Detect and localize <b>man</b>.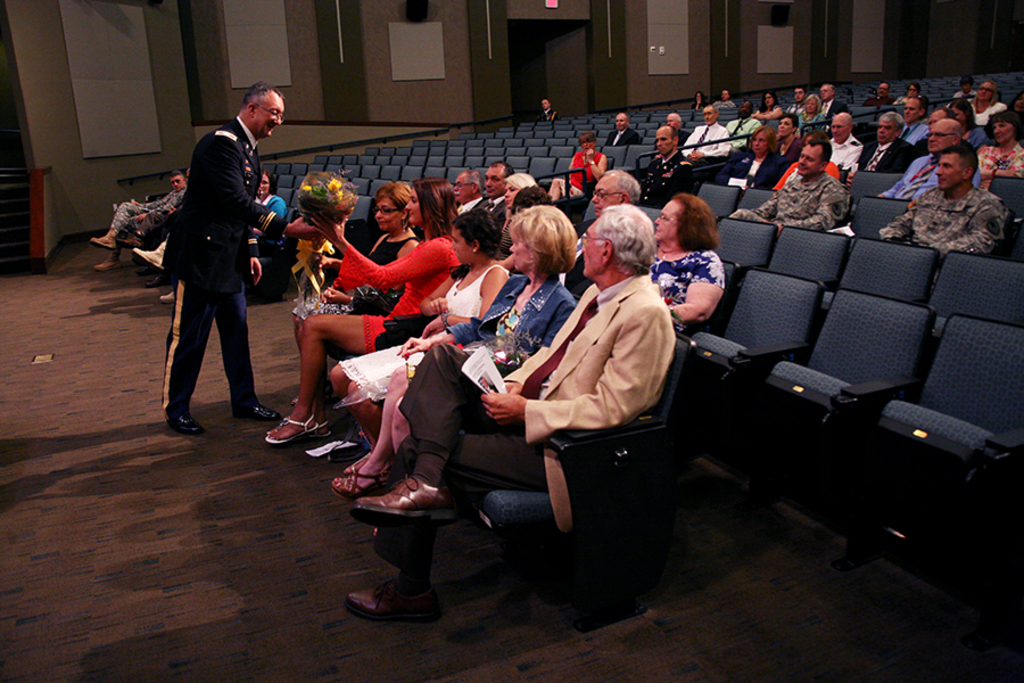
Localized at l=900, t=92, r=930, b=154.
